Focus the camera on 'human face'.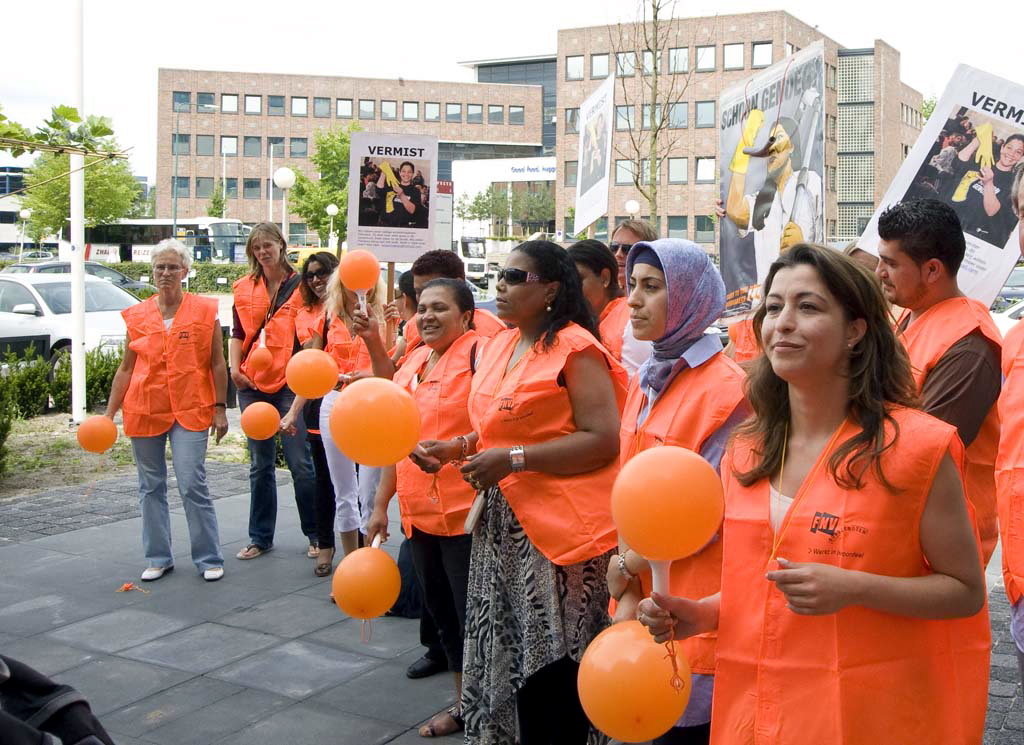
Focus region: 301,257,325,300.
